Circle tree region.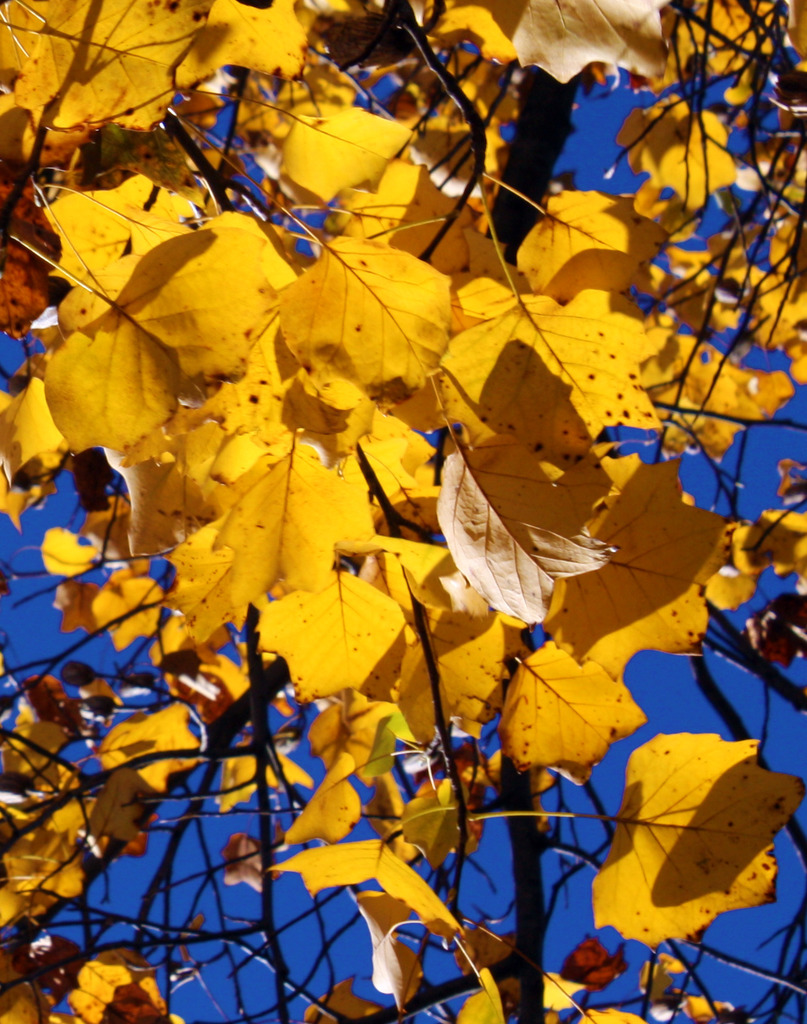
Region: (0, 14, 806, 1014).
